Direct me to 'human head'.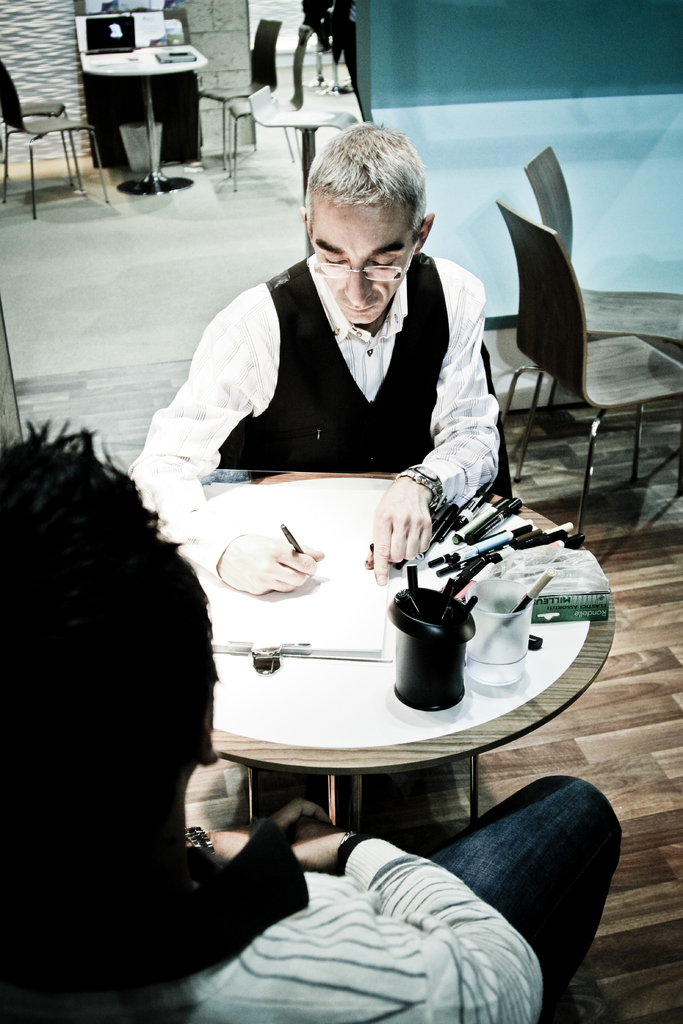
Direction: (x1=0, y1=433, x2=223, y2=870).
